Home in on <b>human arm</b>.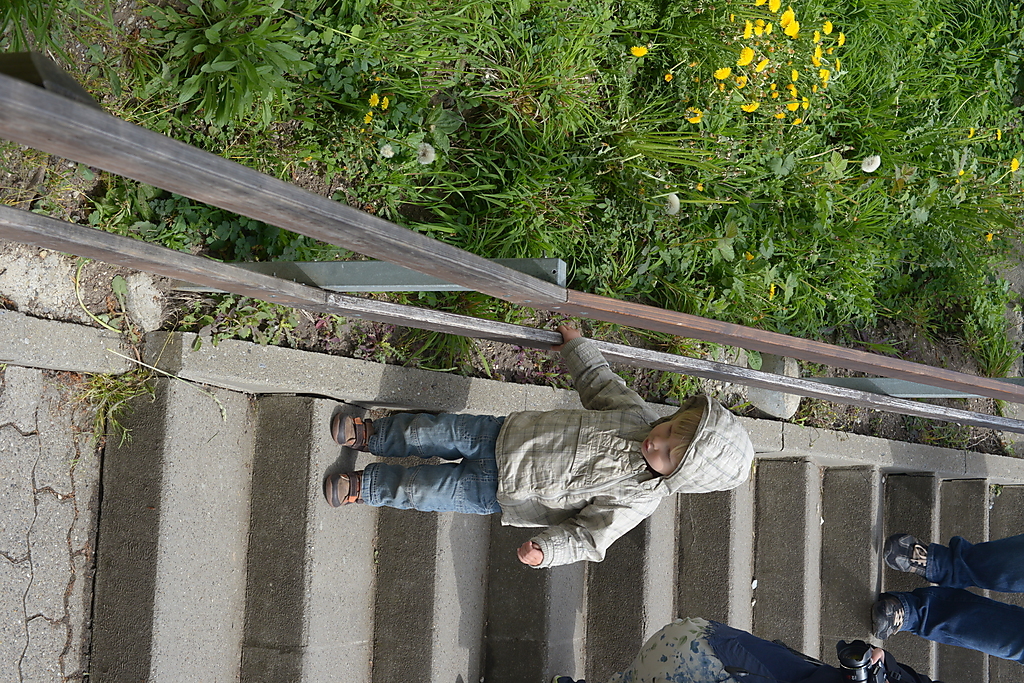
Homed in at l=507, t=490, r=649, b=576.
